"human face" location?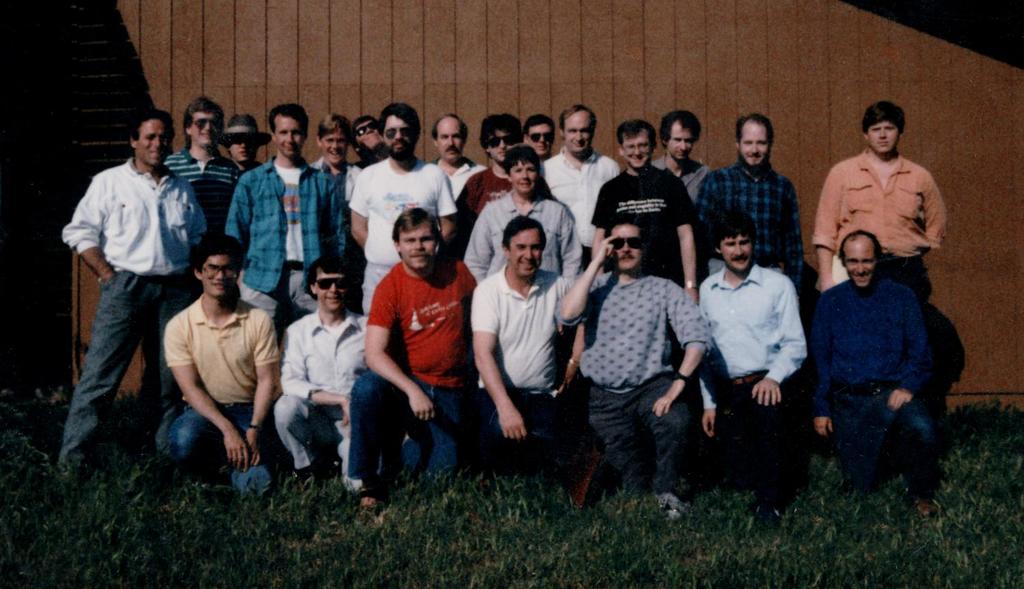
665,126,696,165
